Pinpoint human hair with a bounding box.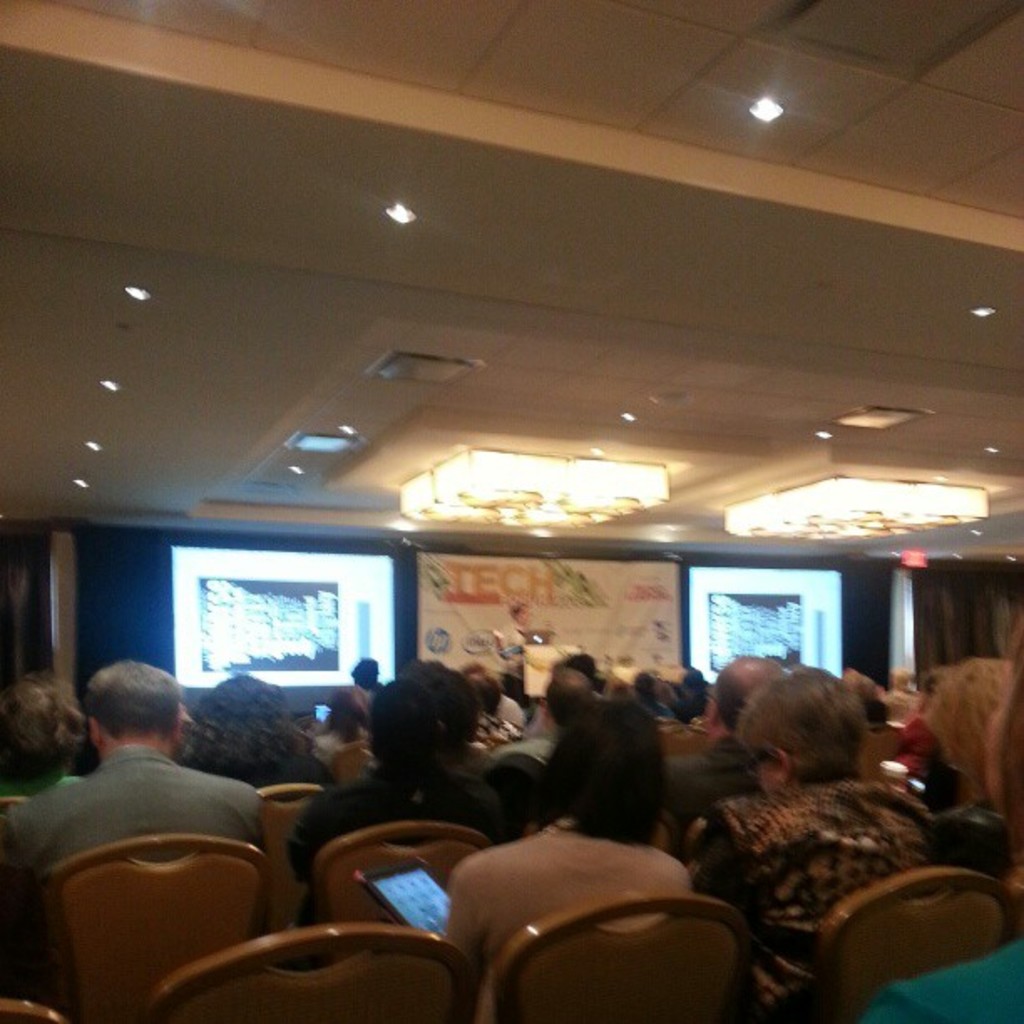
<region>545, 664, 586, 721</region>.
